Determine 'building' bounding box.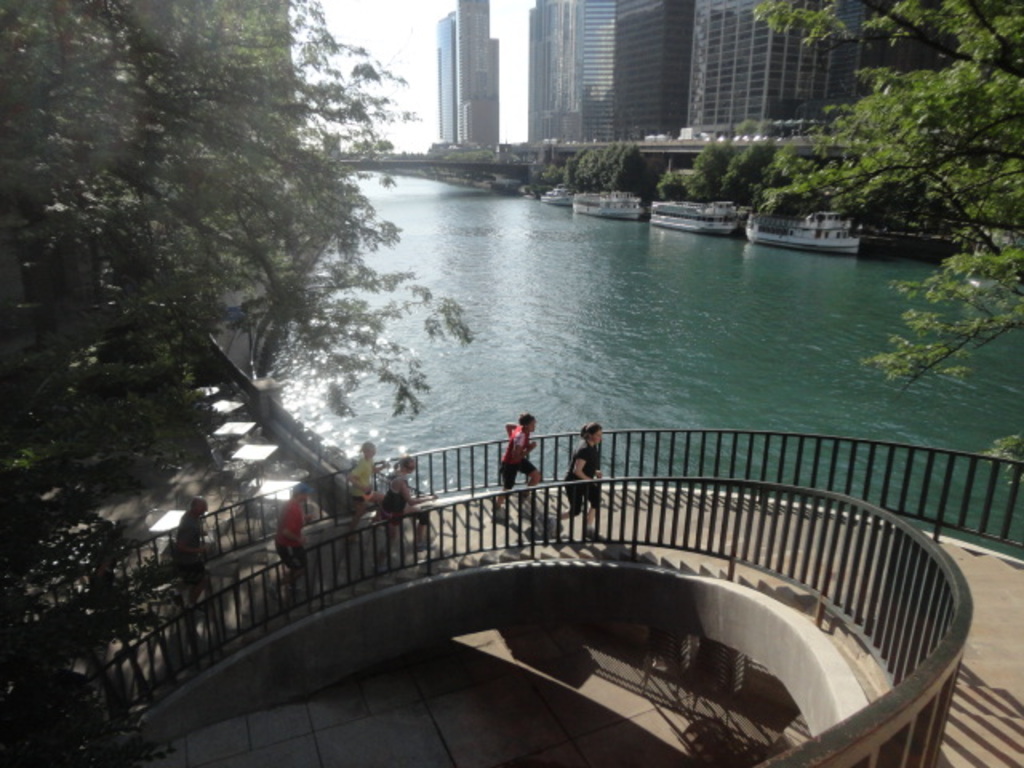
Determined: (x1=438, y1=13, x2=459, y2=146).
